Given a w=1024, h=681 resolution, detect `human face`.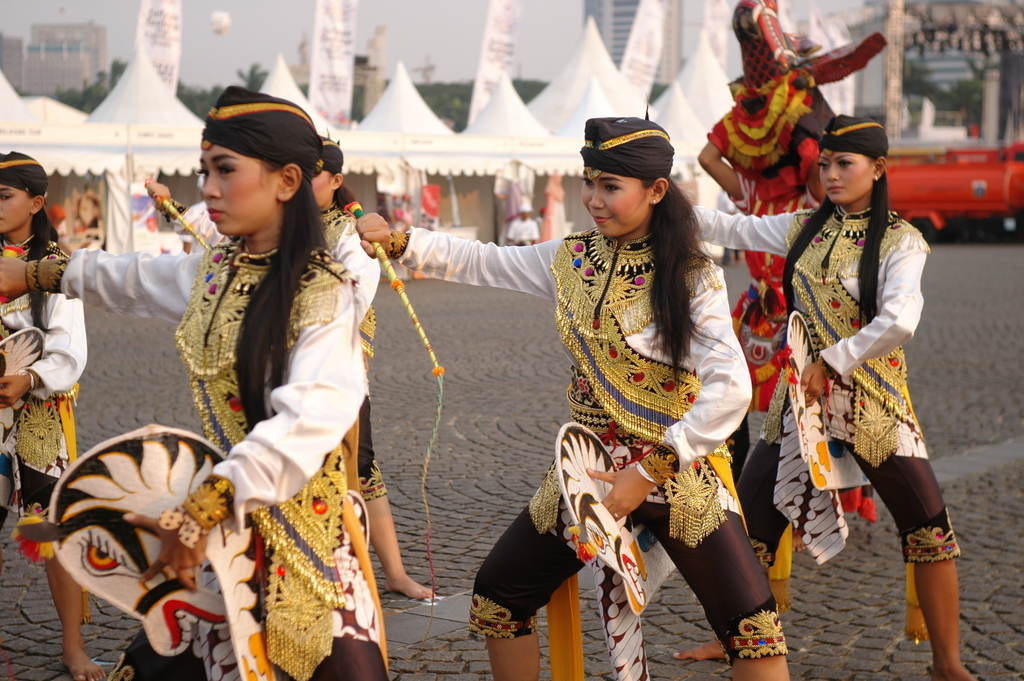
box=[312, 168, 333, 209].
